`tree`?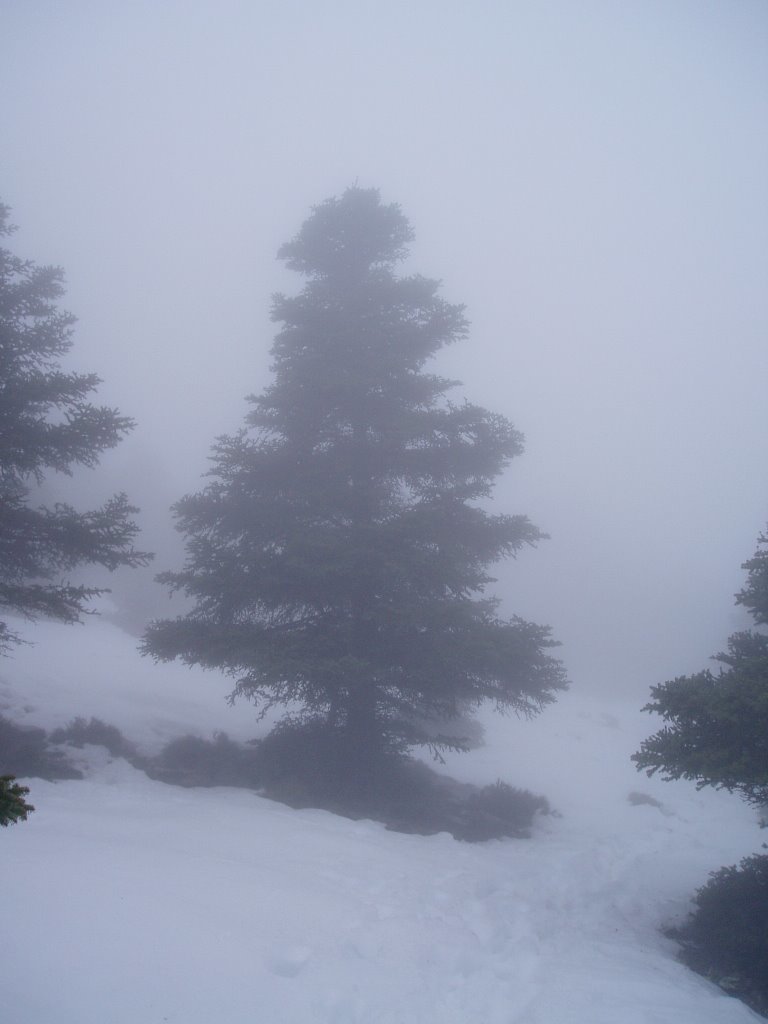
BBox(115, 159, 572, 807)
